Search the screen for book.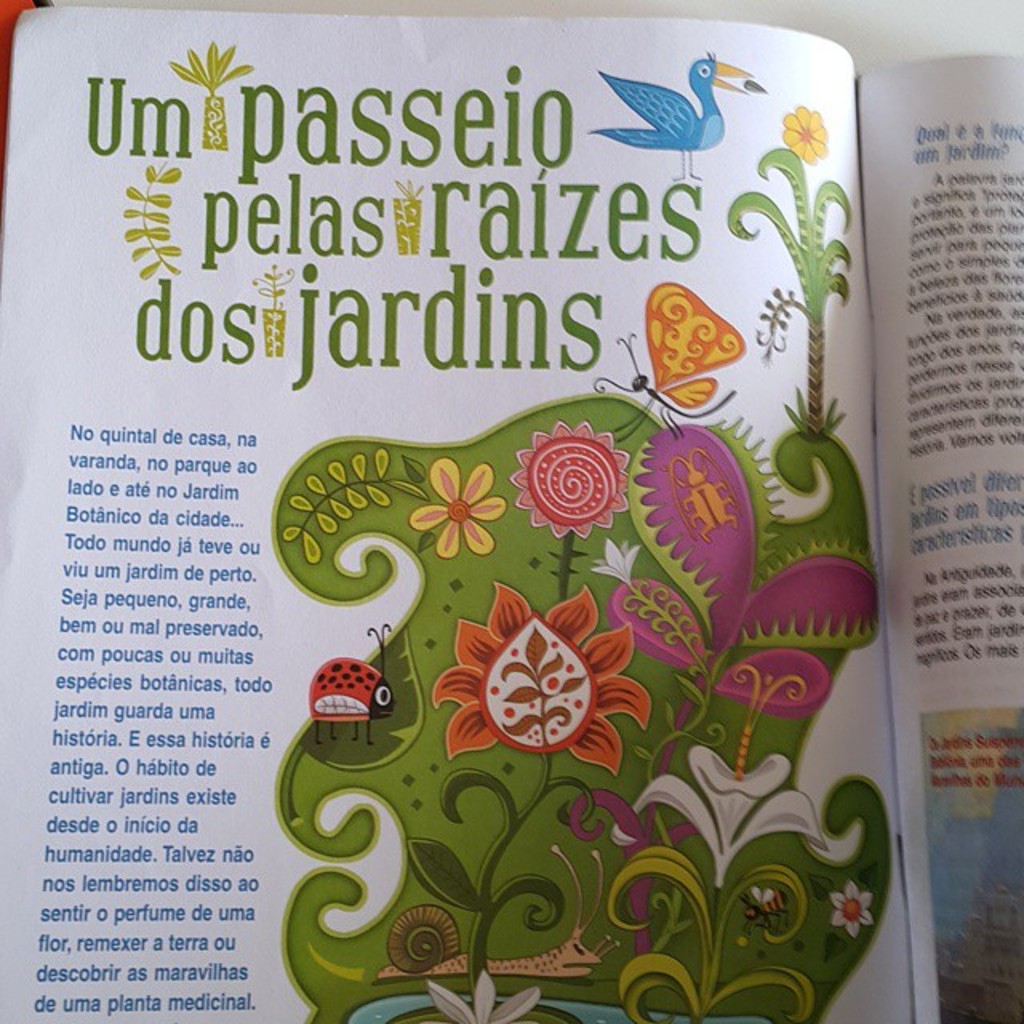
Found at locate(0, 2, 1022, 1022).
